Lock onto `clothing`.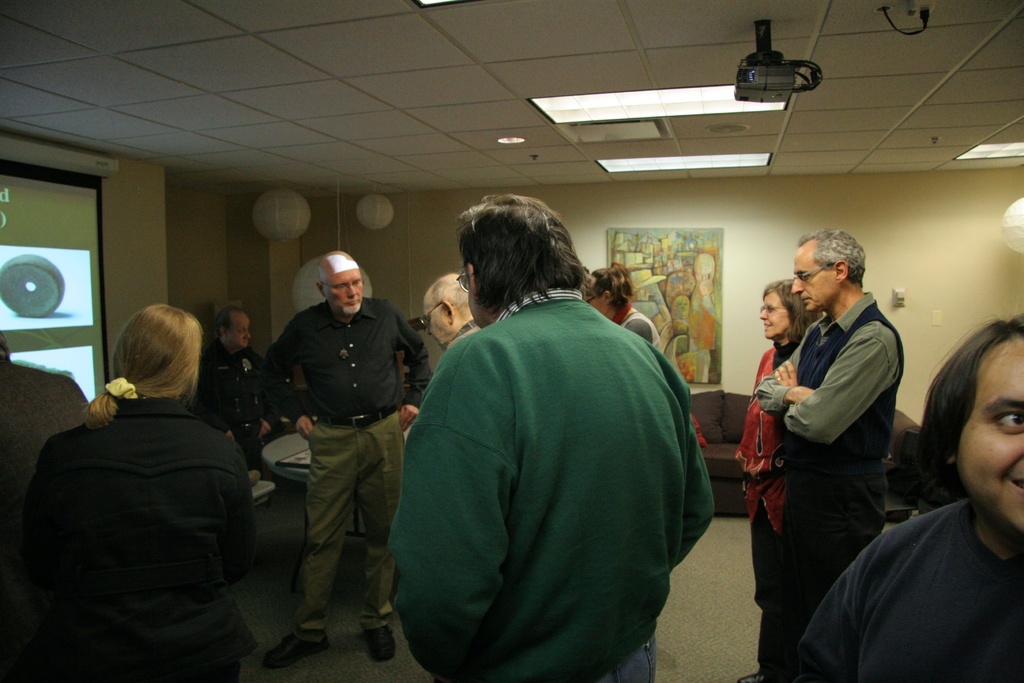
Locked: crop(621, 308, 661, 349).
